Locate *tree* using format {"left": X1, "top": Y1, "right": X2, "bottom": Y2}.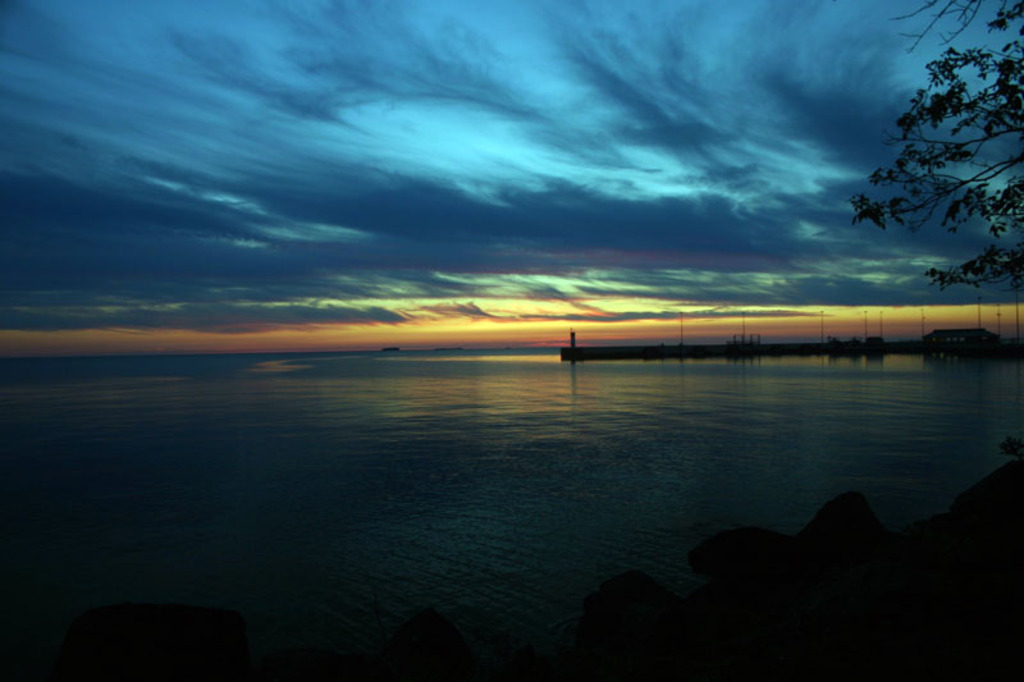
{"left": 787, "top": 32, "right": 1004, "bottom": 353}.
